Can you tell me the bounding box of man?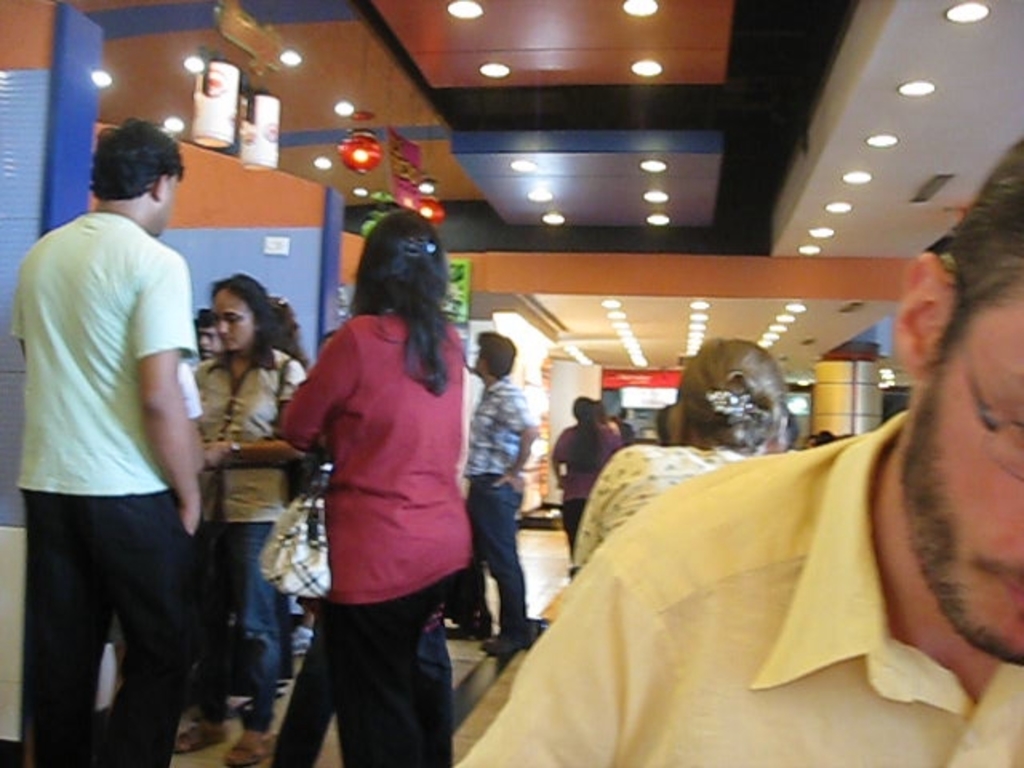
[195,304,224,360].
